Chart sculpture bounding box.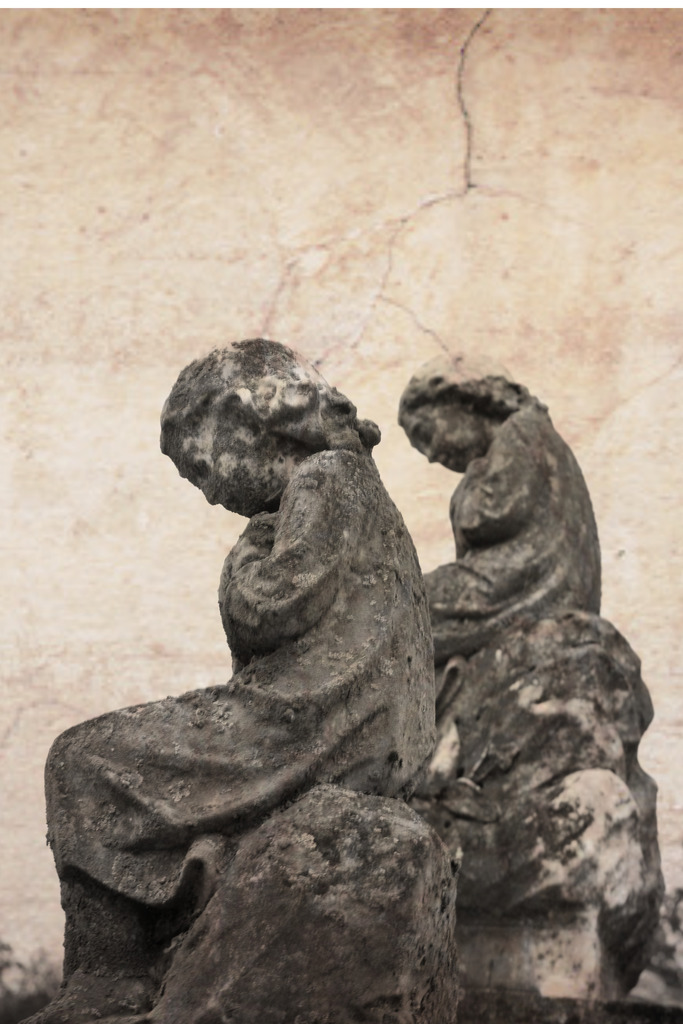
Charted: BBox(32, 335, 437, 1023).
